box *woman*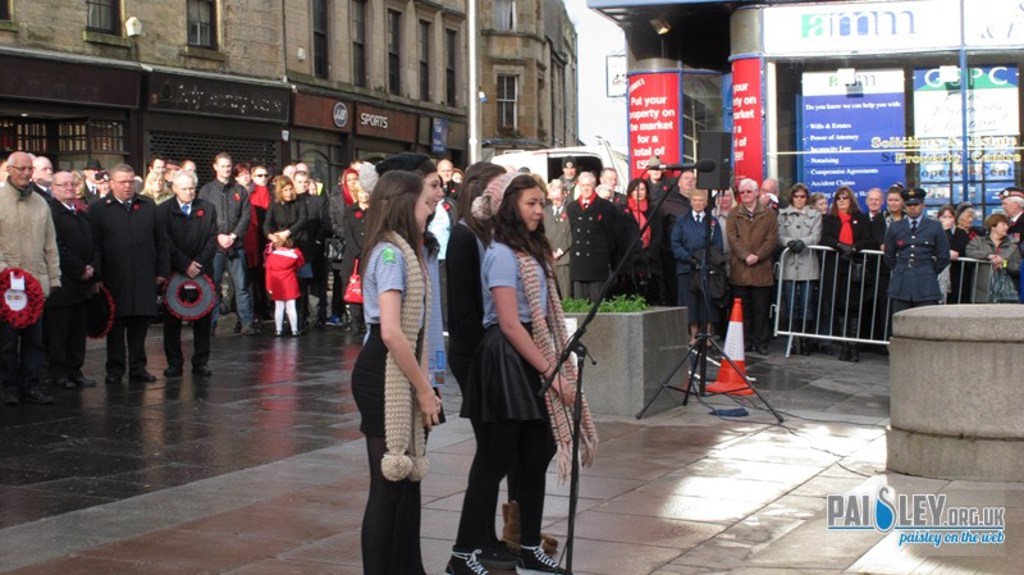
select_region(609, 177, 675, 309)
